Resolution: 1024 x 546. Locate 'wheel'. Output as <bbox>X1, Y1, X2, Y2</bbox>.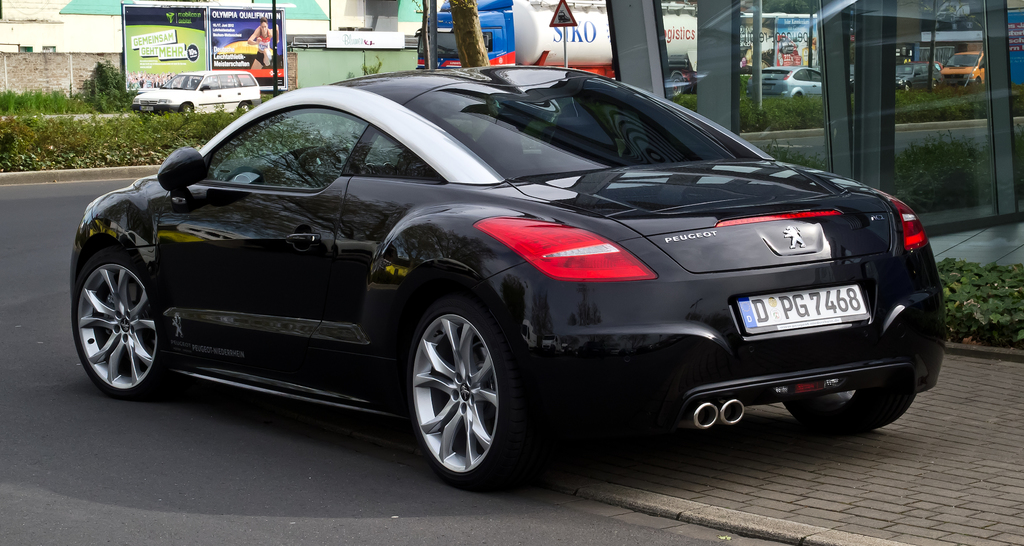
<bbox>669, 73, 682, 98</bbox>.
